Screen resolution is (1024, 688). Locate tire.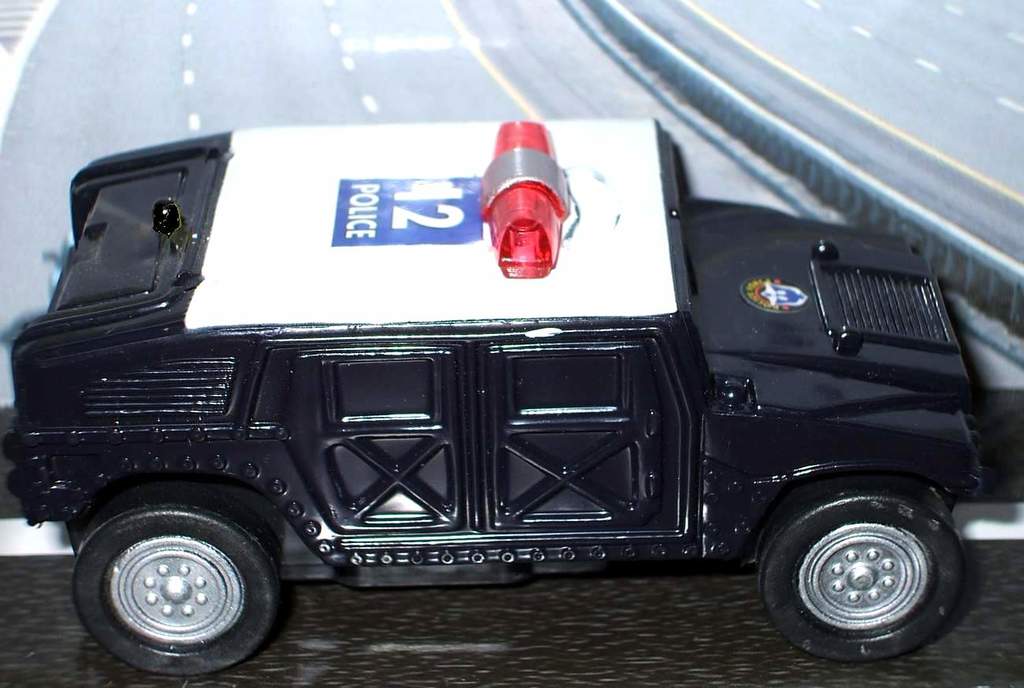
locate(755, 482, 980, 668).
